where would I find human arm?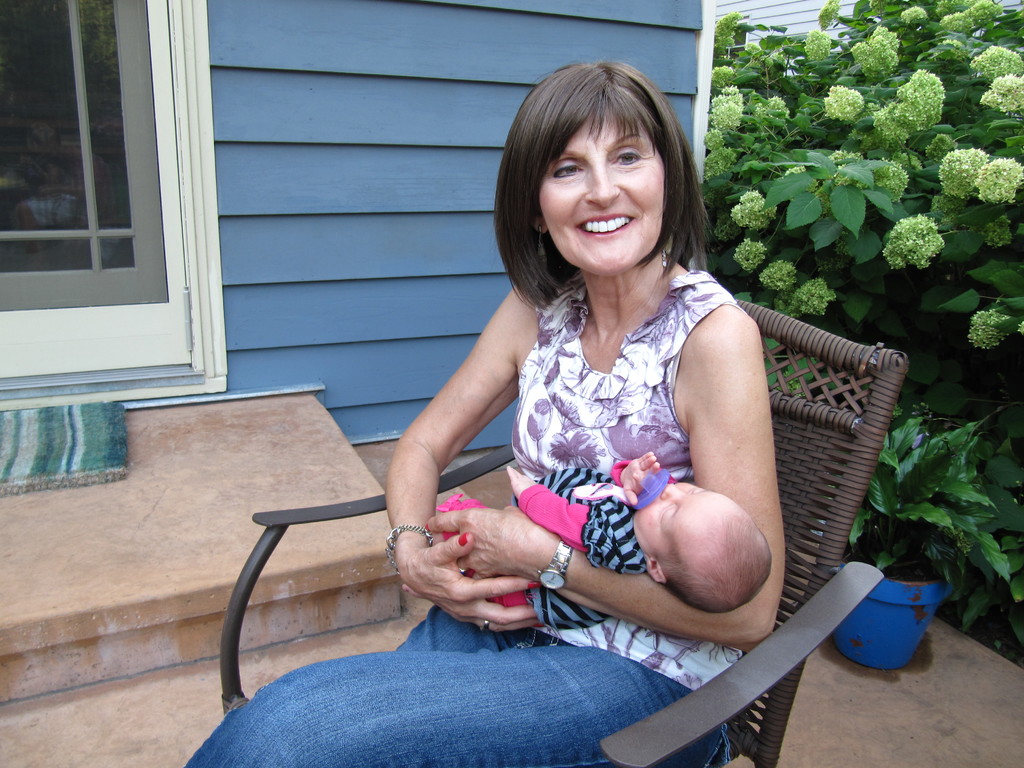
At BBox(419, 305, 786, 651).
